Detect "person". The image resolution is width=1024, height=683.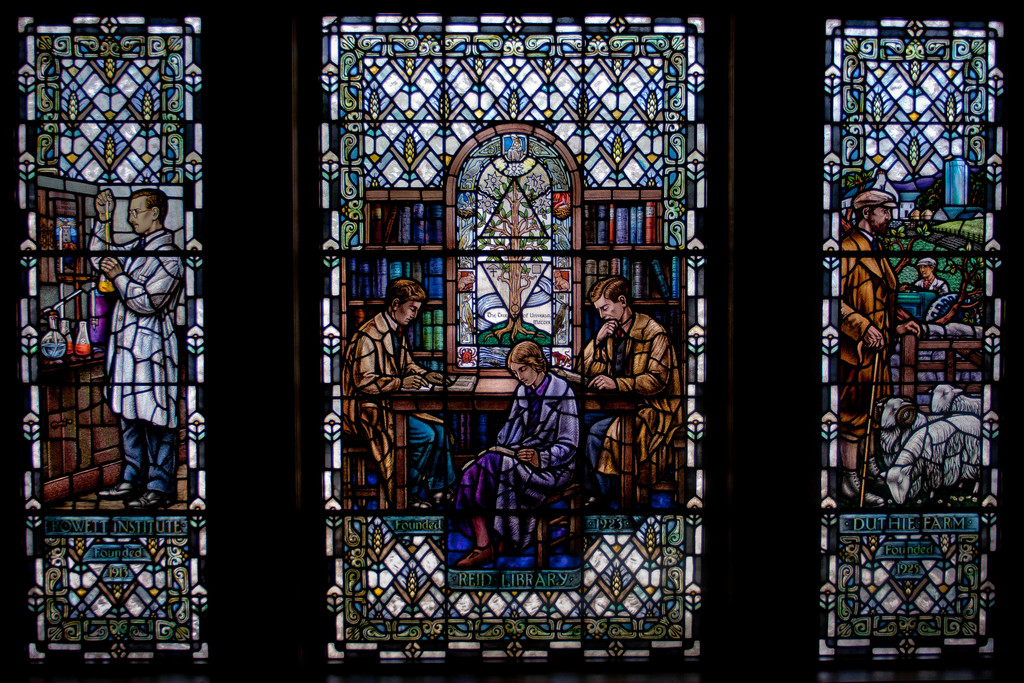
{"x1": 840, "y1": 190, "x2": 920, "y2": 507}.
